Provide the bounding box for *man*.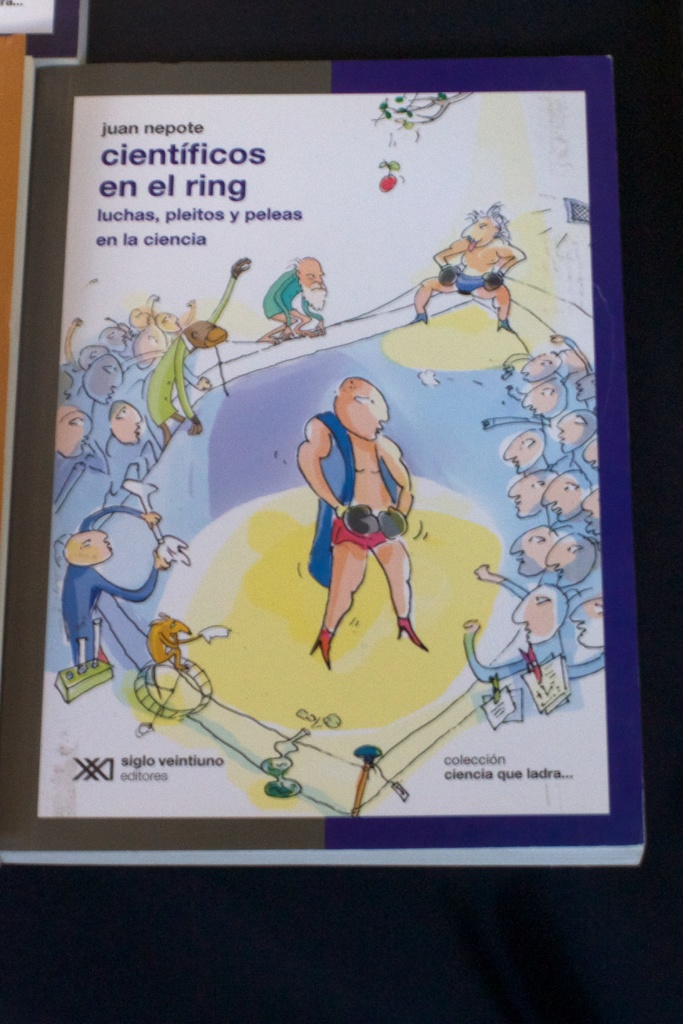
rect(43, 252, 252, 668).
